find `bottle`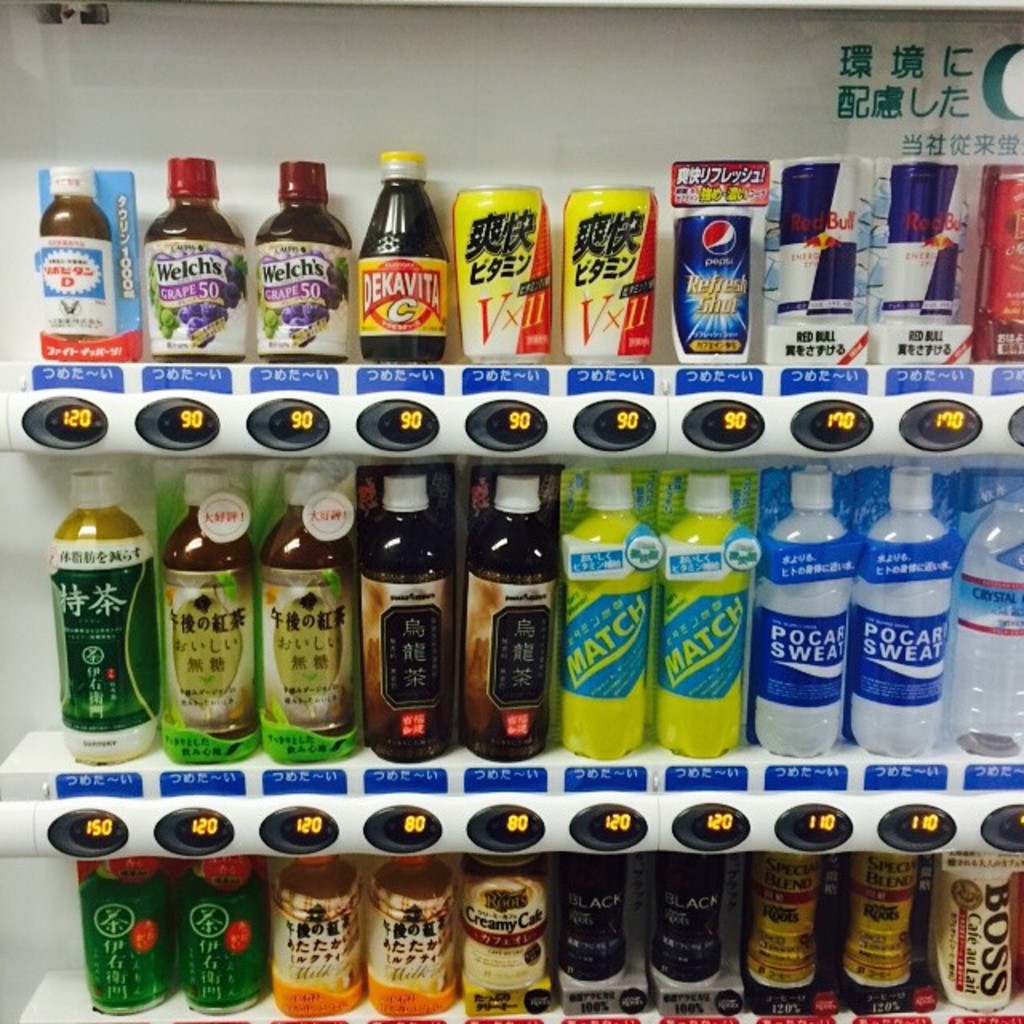
851,461,957,760
